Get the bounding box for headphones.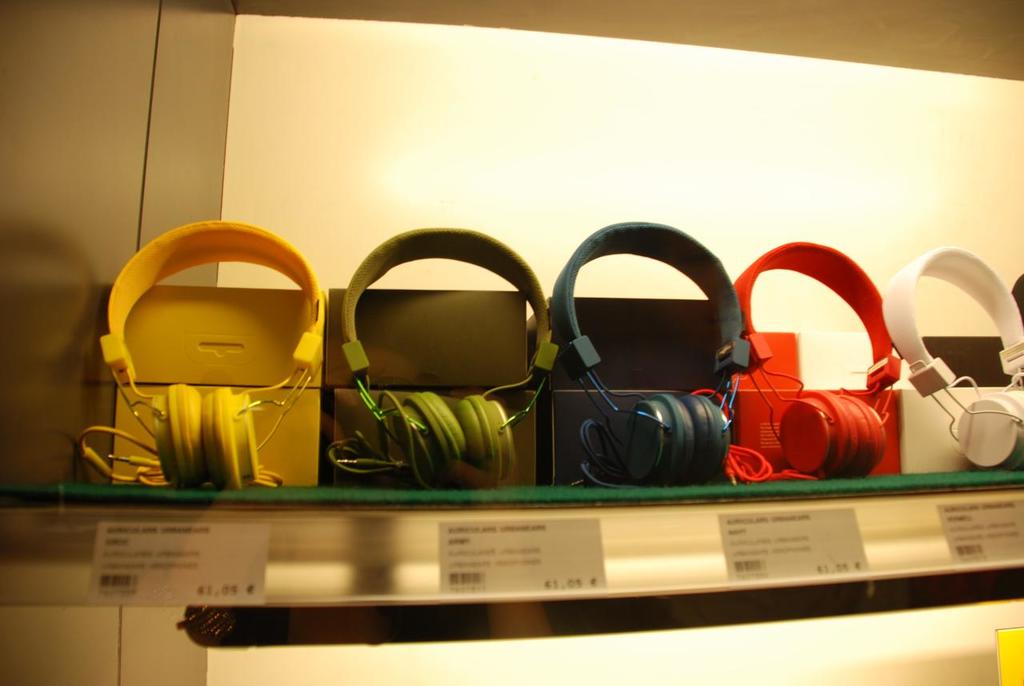
691/241/902/479.
